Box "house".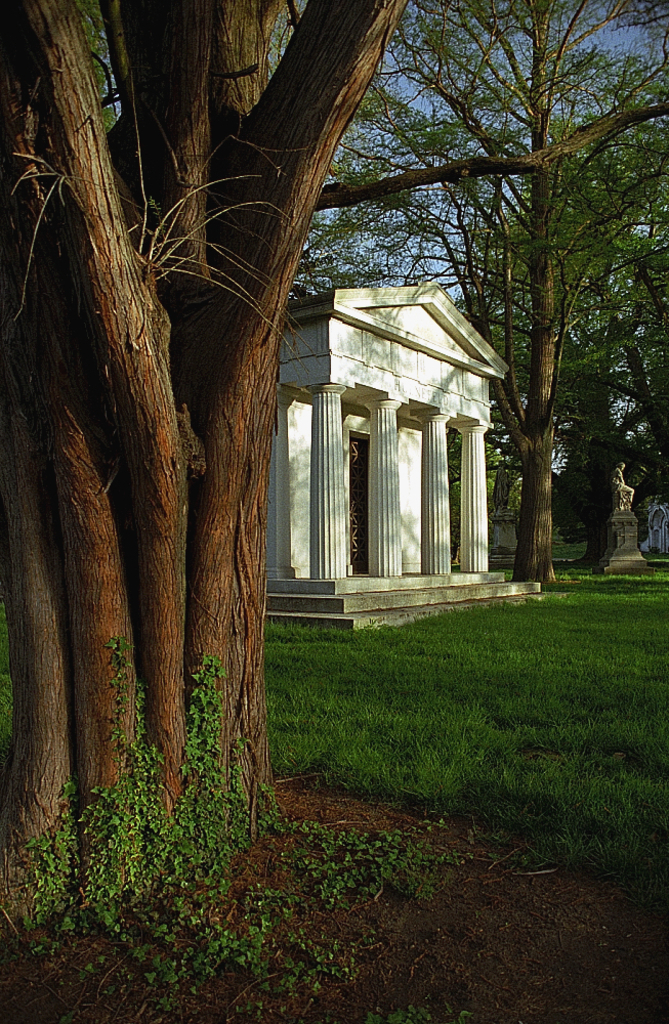
(left=642, top=494, right=668, bottom=560).
